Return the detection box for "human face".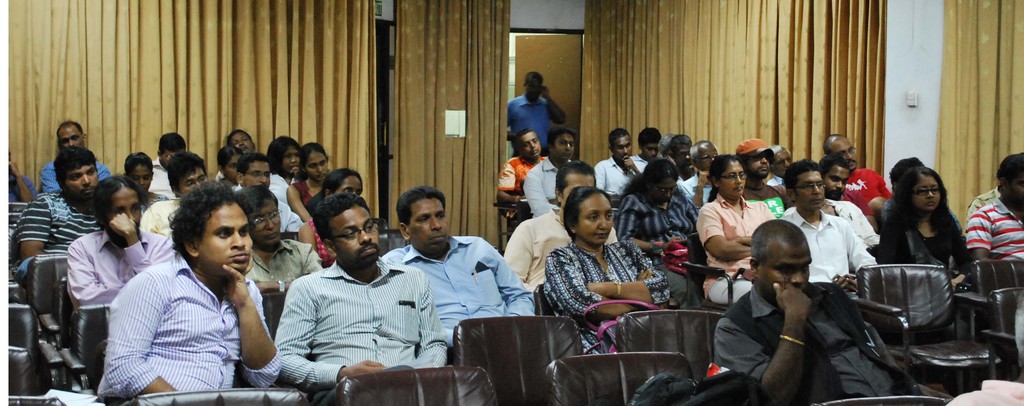
select_region(564, 175, 593, 211).
